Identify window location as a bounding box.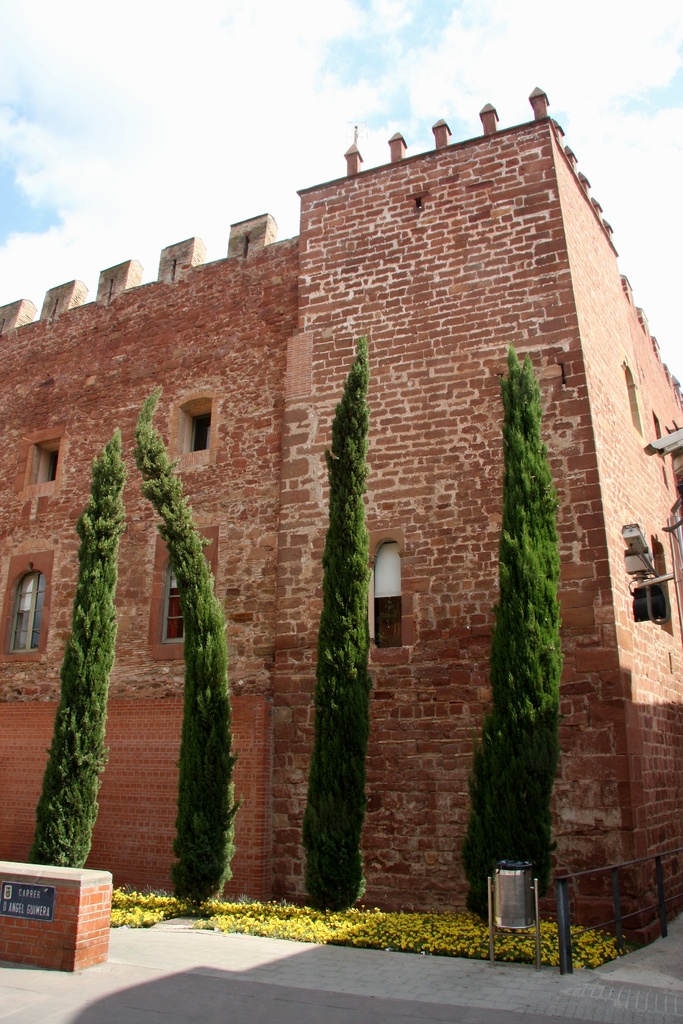
bbox(35, 442, 61, 471).
